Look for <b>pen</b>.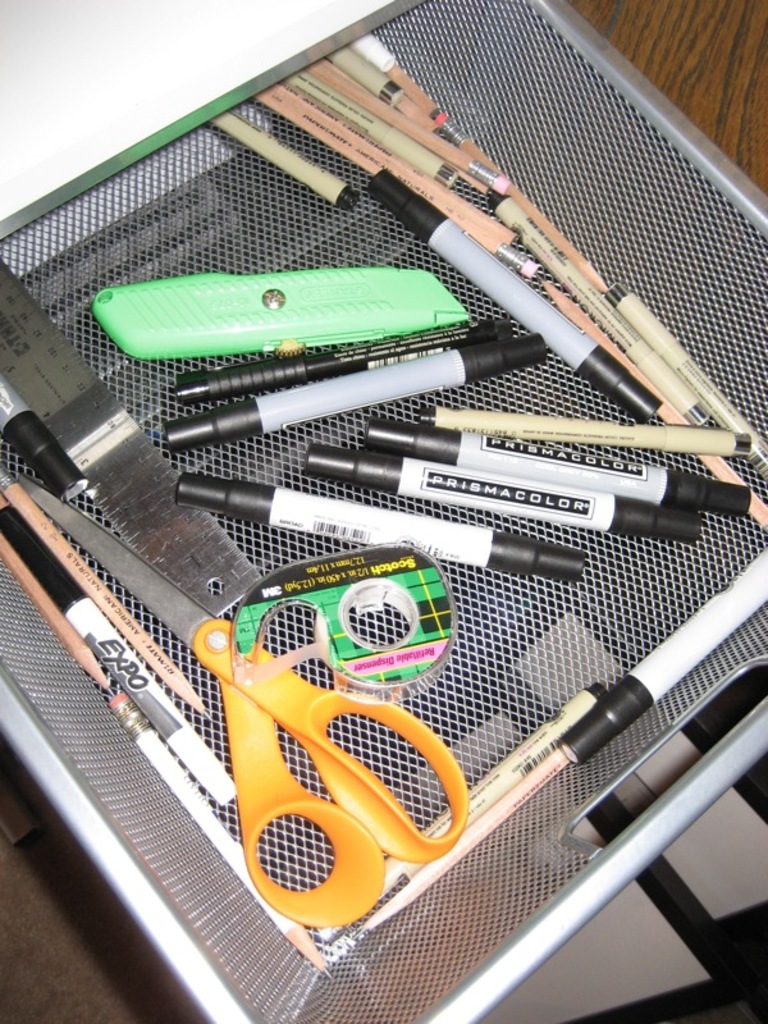
Found: box(378, 654, 767, 1023).
